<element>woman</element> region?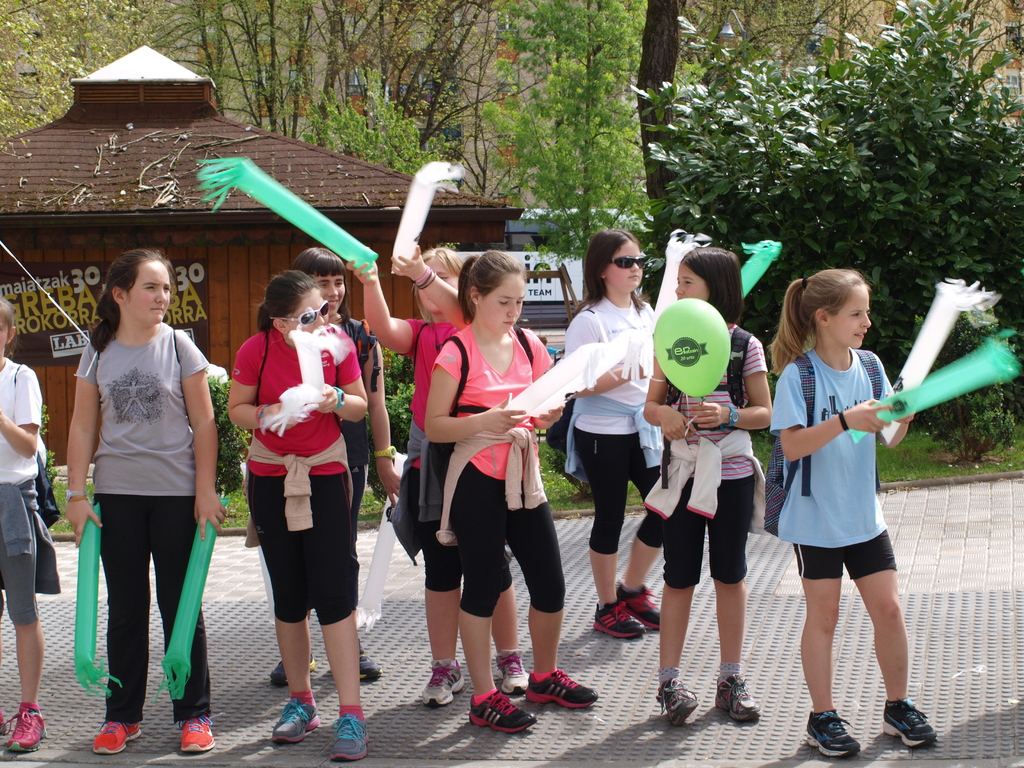
locate(570, 228, 672, 637)
